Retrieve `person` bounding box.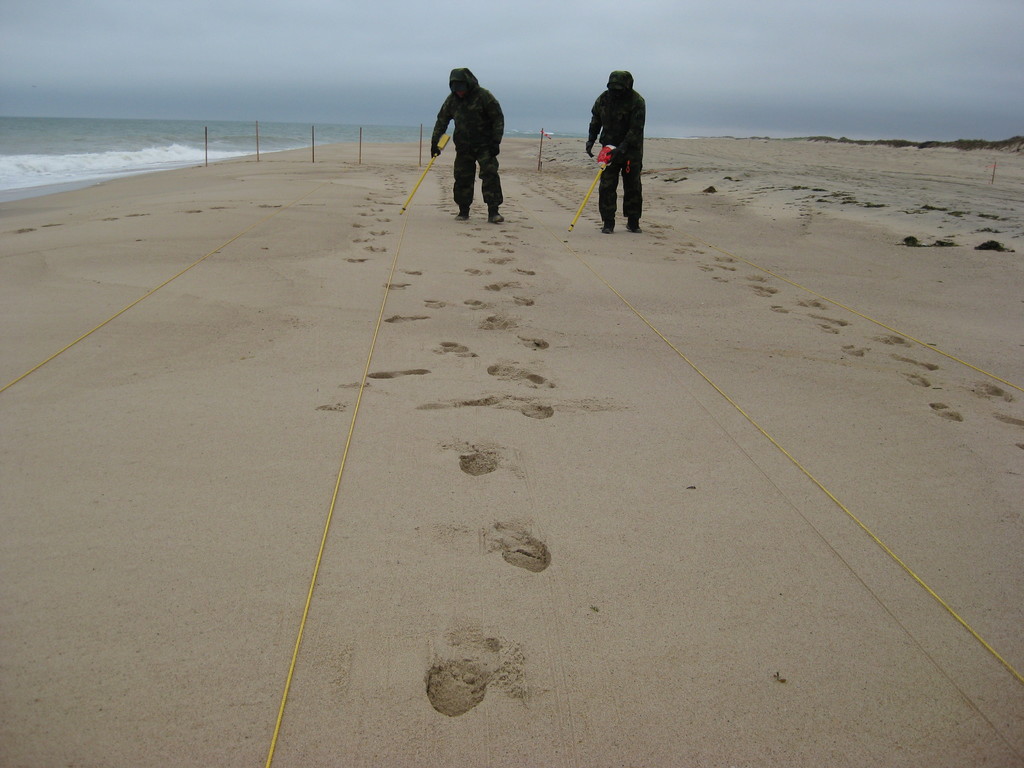
Bounding box: [x1=433, y1=69, x2=505, y2=224].
